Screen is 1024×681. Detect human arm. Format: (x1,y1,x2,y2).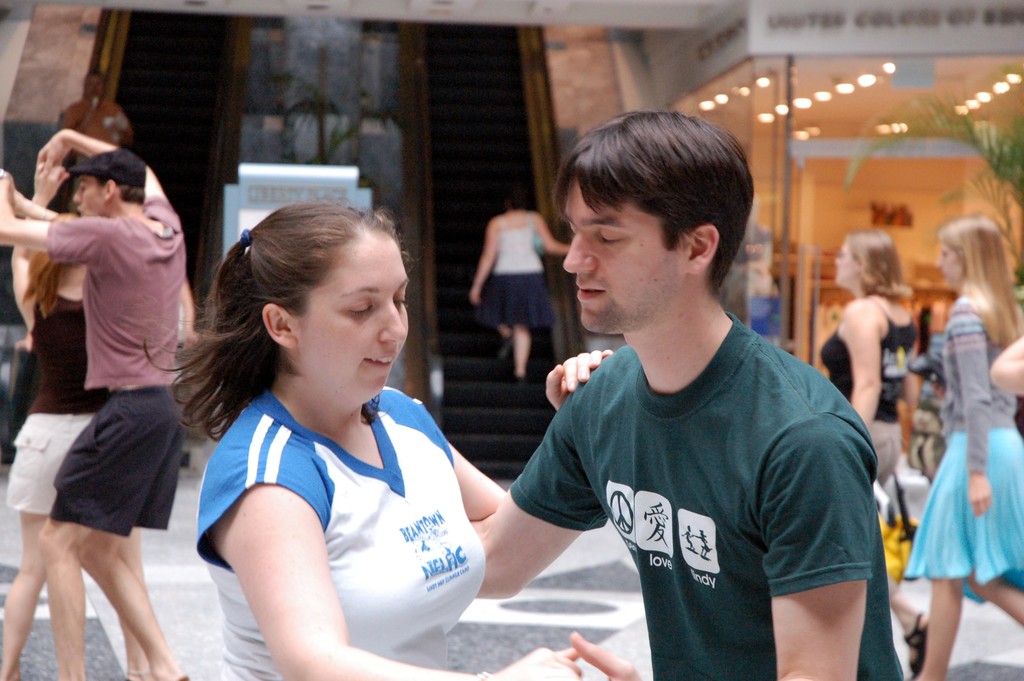
(0,171,111,265).
